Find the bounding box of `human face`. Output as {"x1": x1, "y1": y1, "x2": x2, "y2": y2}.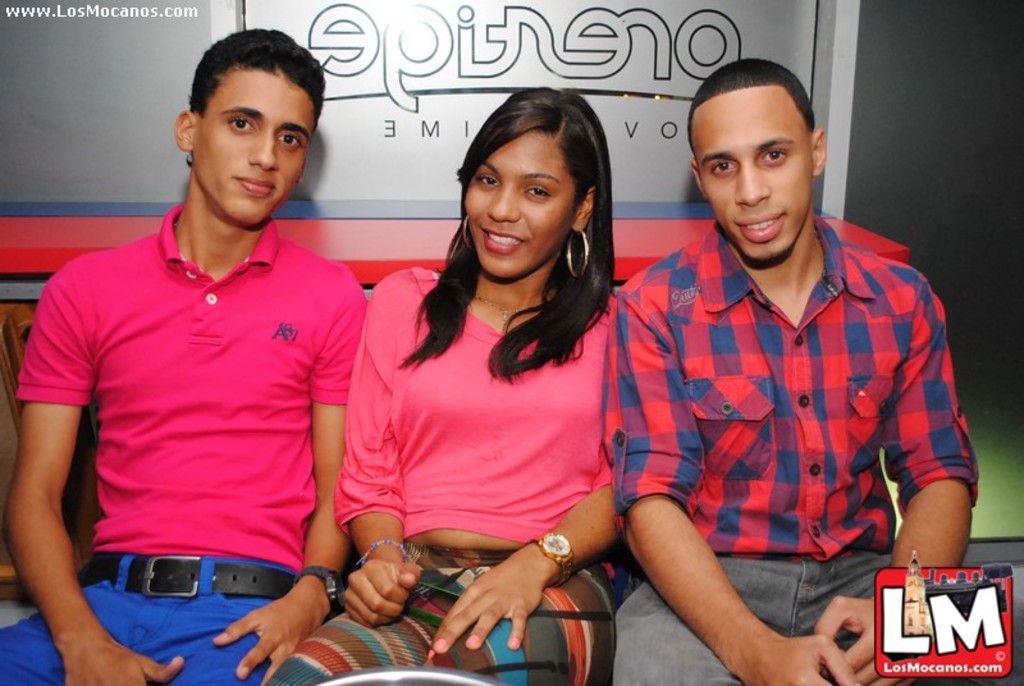
{"x1": 193, "y1": 70, "x2": 315, "y2": 229}.
